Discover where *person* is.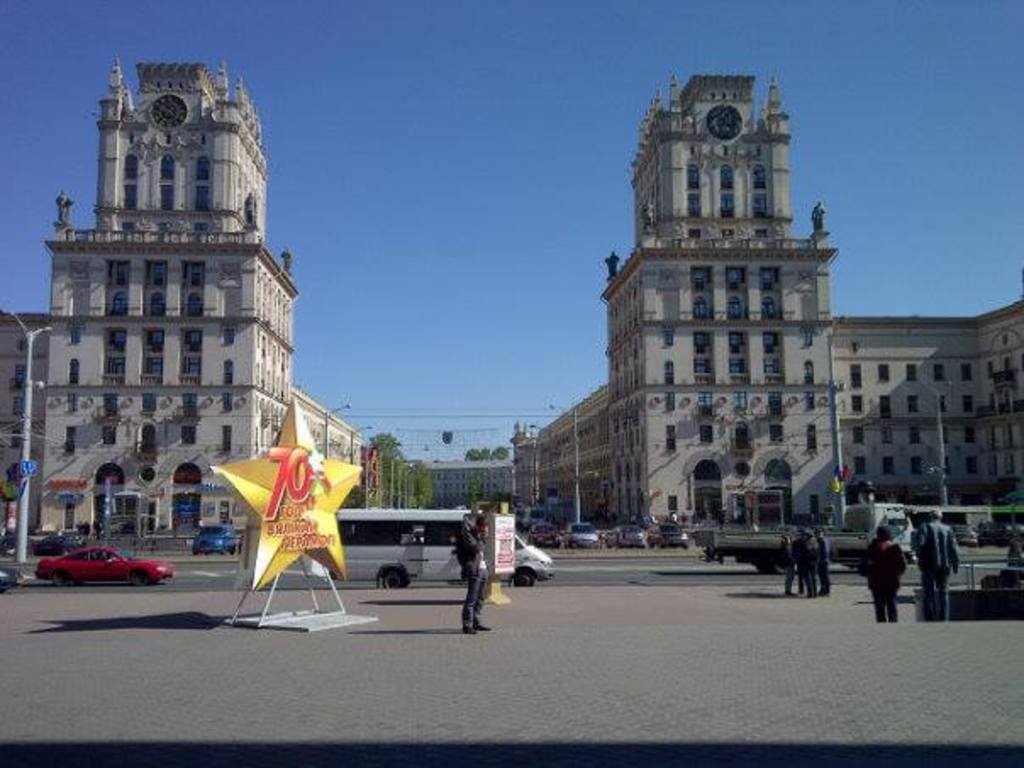
Discovered at (912,505,961,629).
